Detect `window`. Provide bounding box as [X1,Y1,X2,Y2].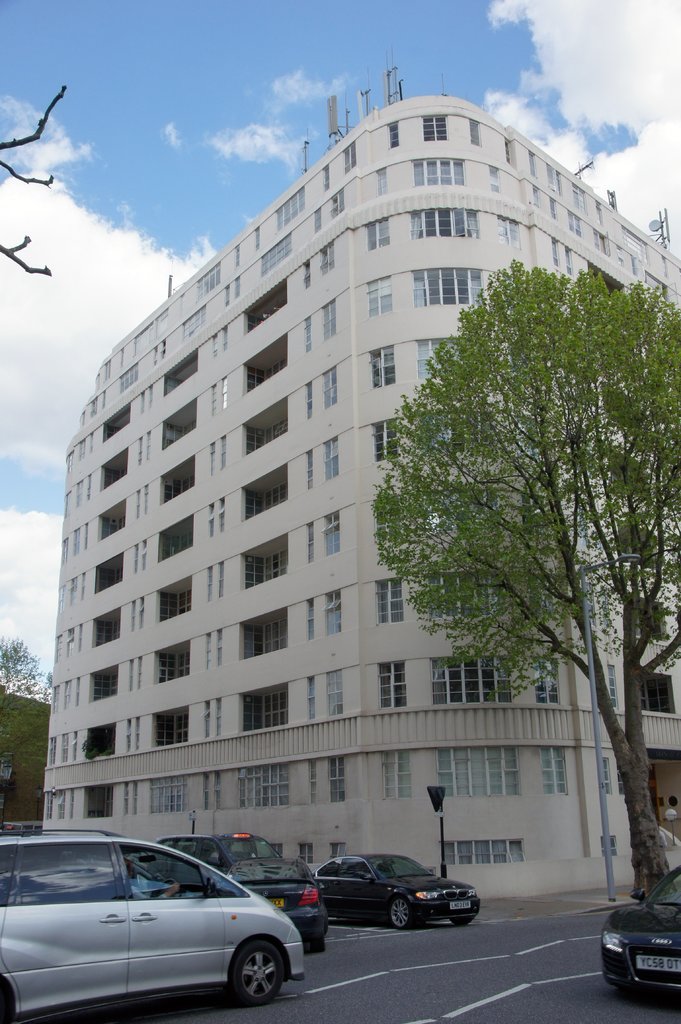
[196,625,222,675].
